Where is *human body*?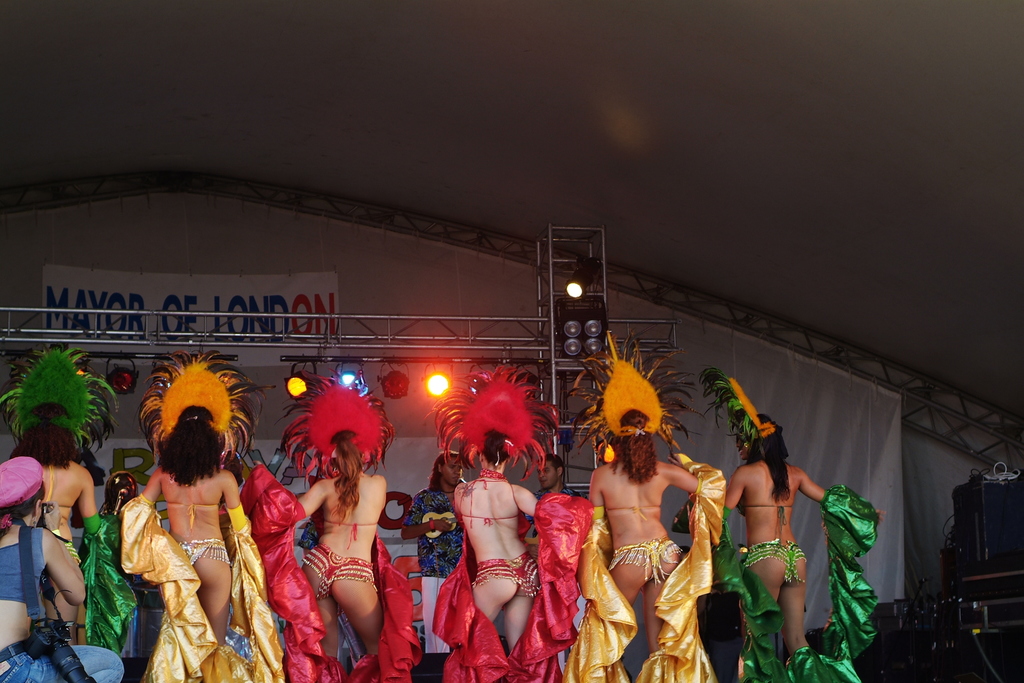
Rect(14, 391, 110, 630).
